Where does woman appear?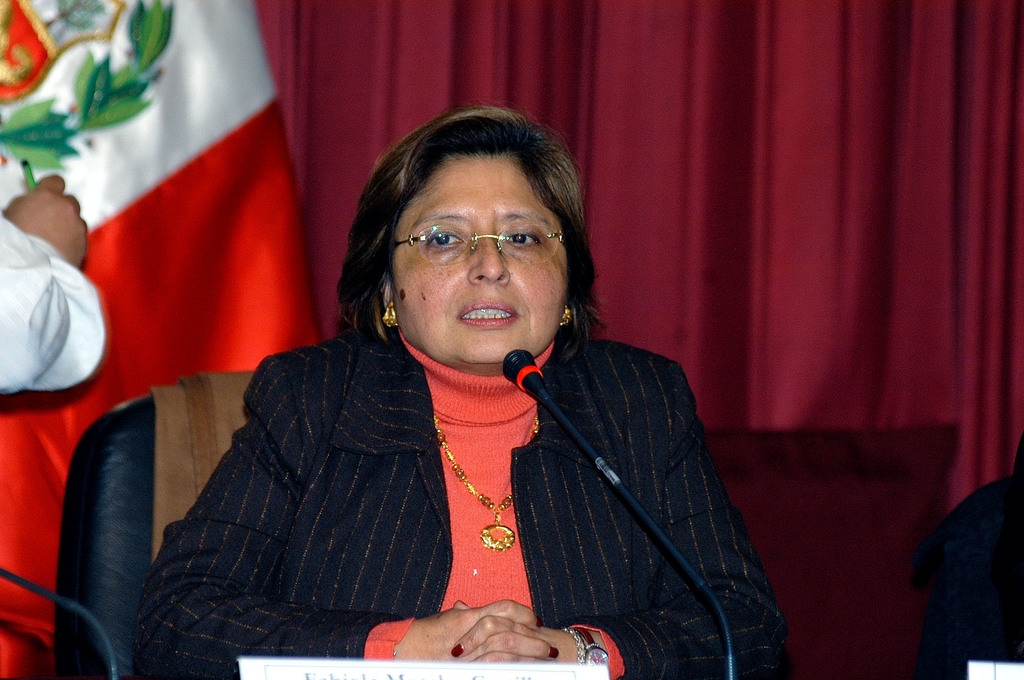
Appears at locate(159, 105, 780, 673).
